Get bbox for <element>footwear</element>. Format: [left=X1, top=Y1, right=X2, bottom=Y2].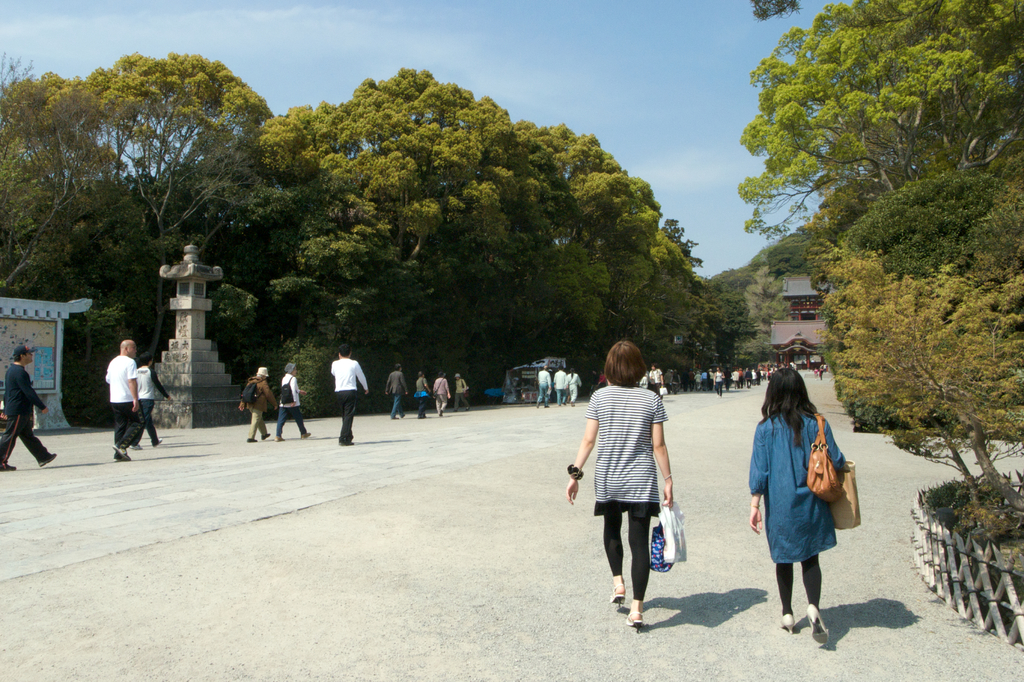
[left=0, top=466, right=12, bottom=471].
